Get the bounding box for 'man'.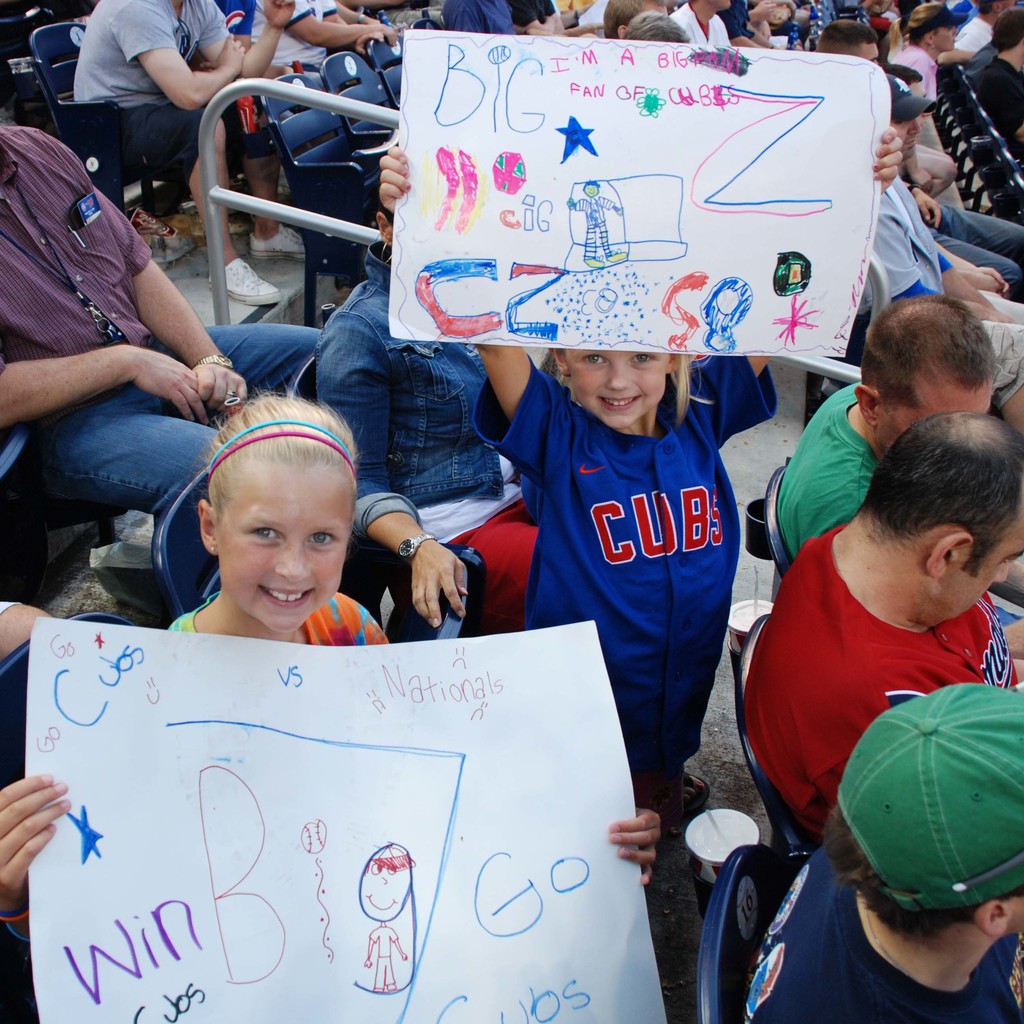
(741,682,1023,1023).
